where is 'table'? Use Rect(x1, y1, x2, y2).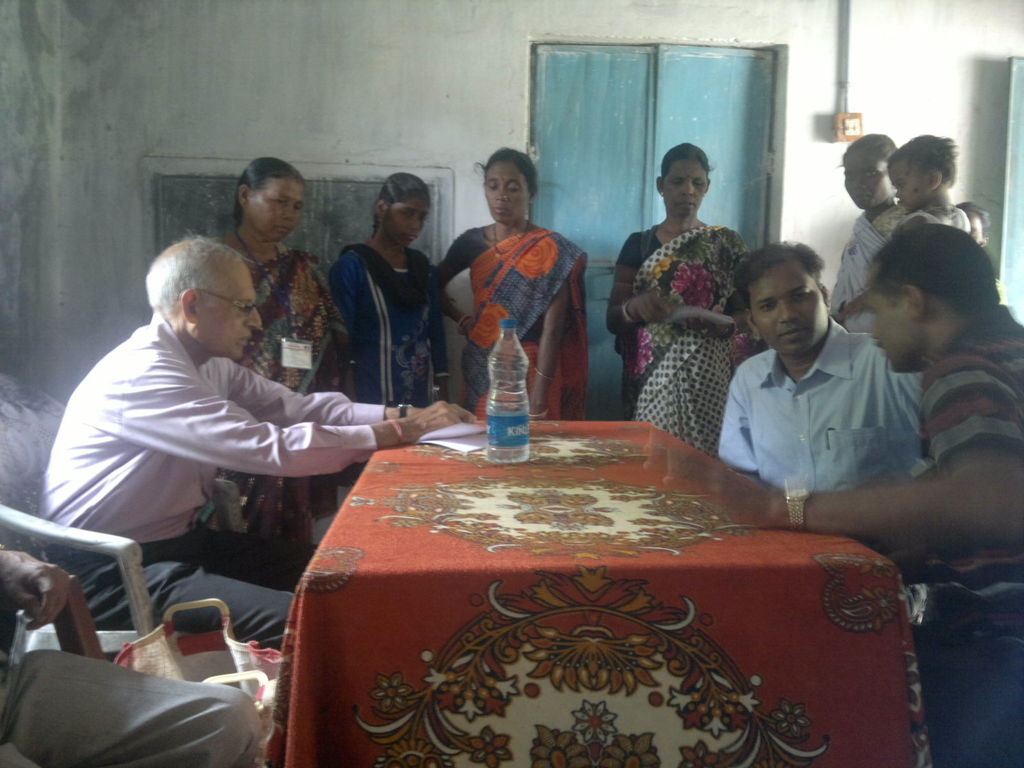
Rect(261, 399, 893, 767).
